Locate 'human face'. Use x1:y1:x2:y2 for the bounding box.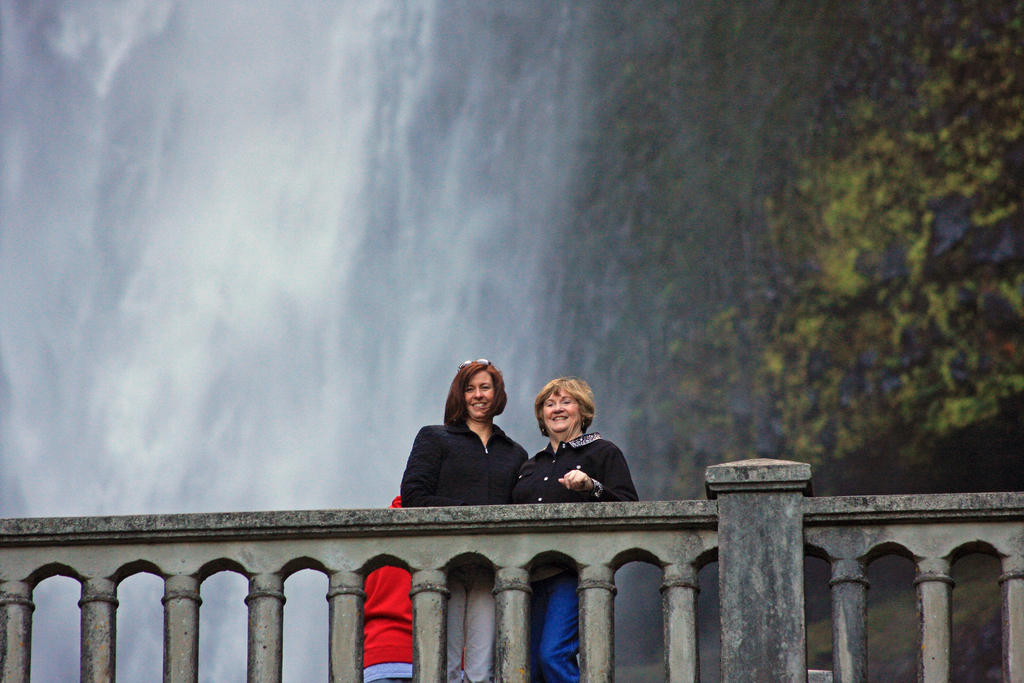
461:370:495:423.
